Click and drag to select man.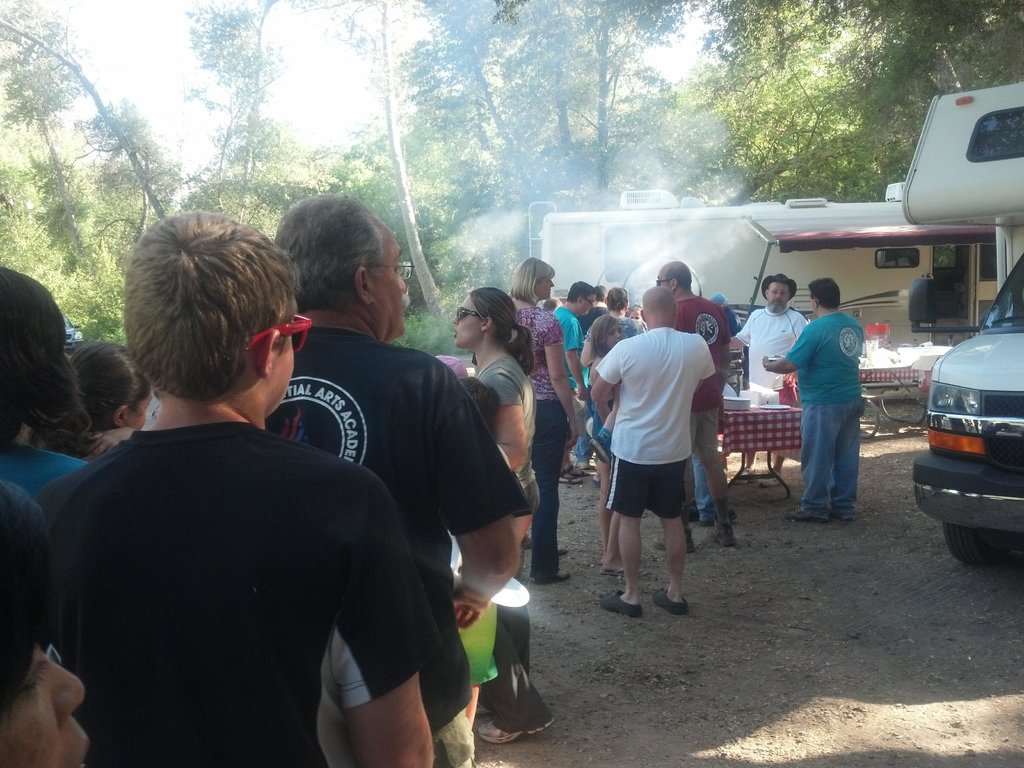
Selection: 269, 191, 524, 767.
